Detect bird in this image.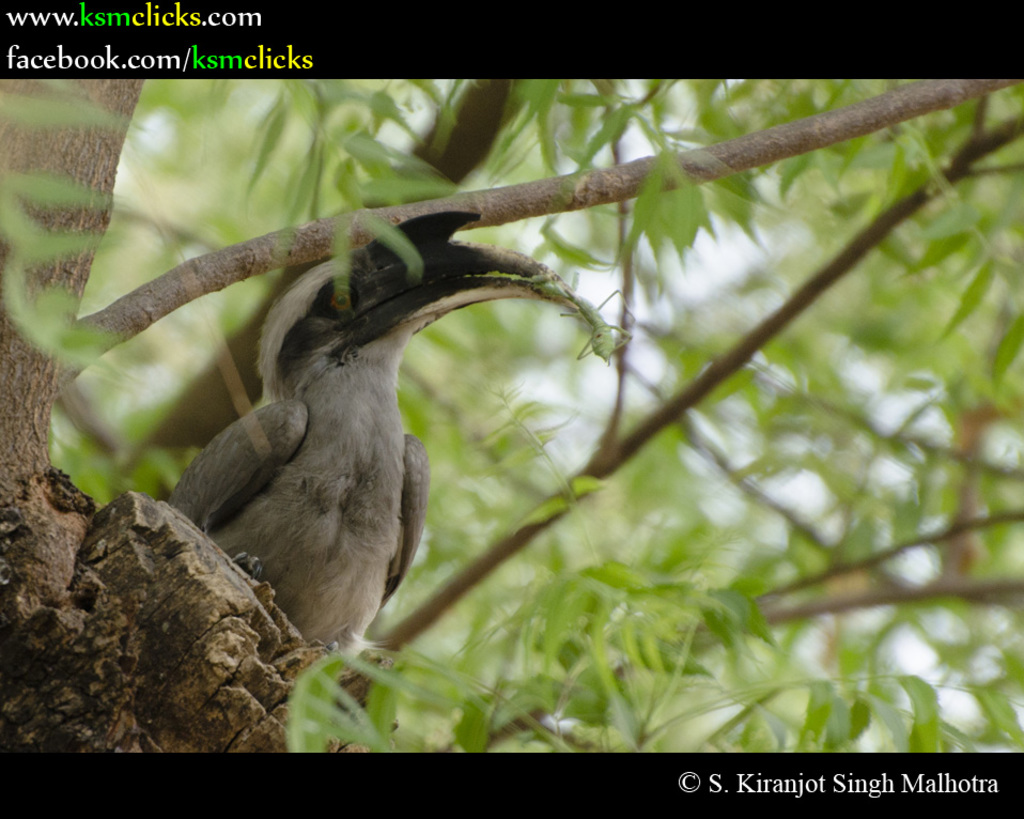
Detection: <region>146, 197, 518, 675</region>.
